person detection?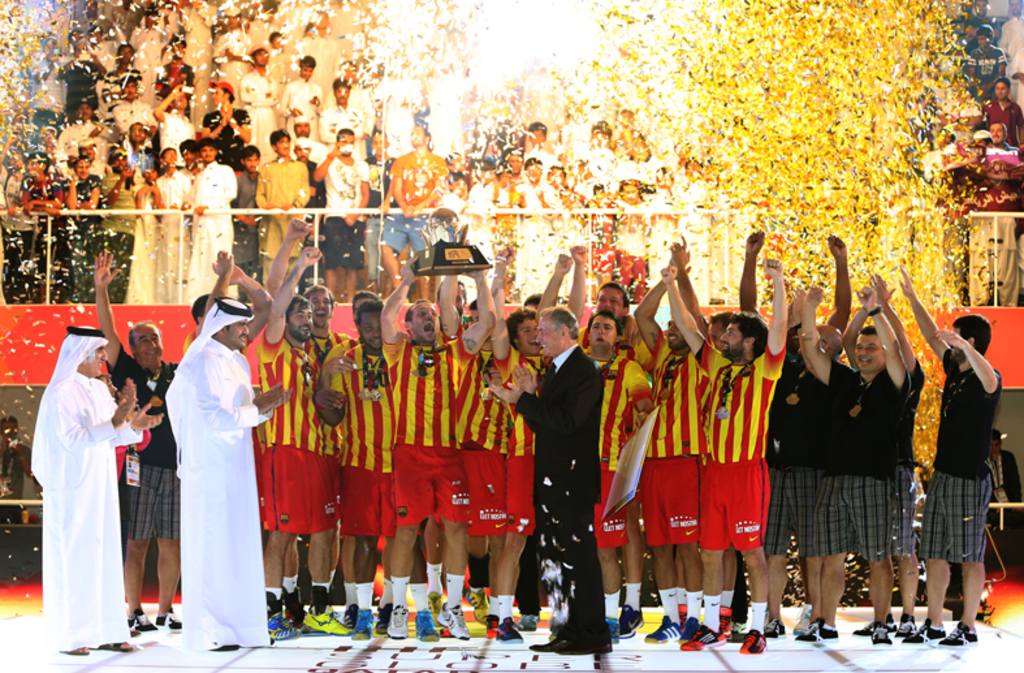
317, 78, 364, 160
